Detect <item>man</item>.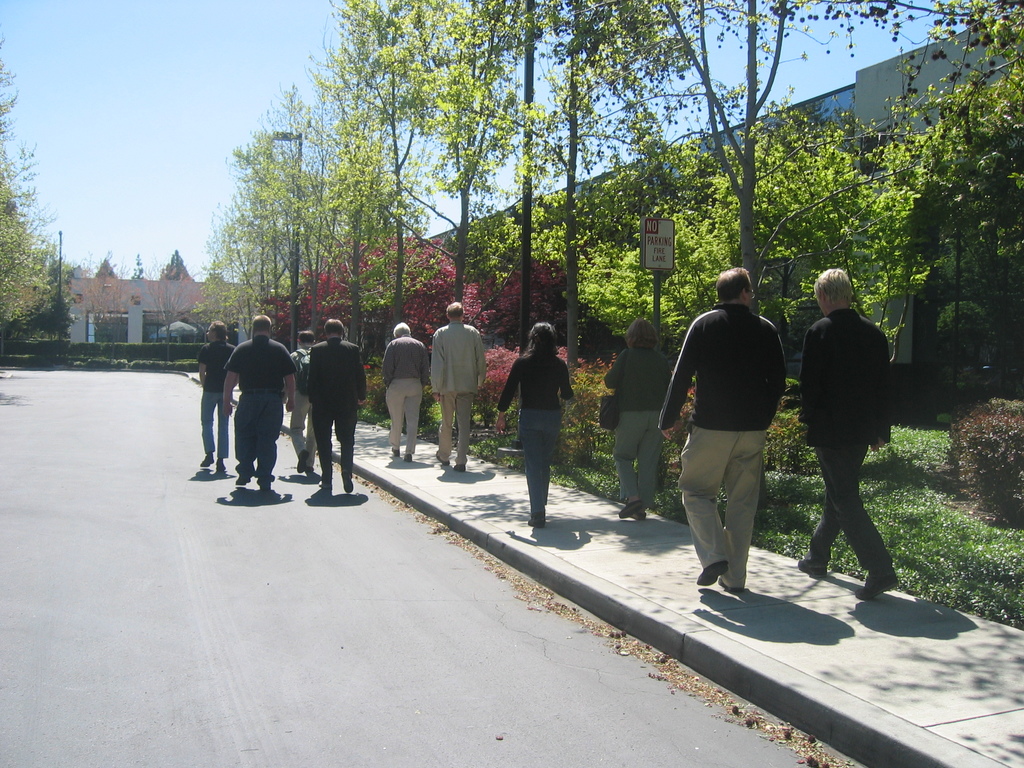
Detected at 669:268:788:612.
